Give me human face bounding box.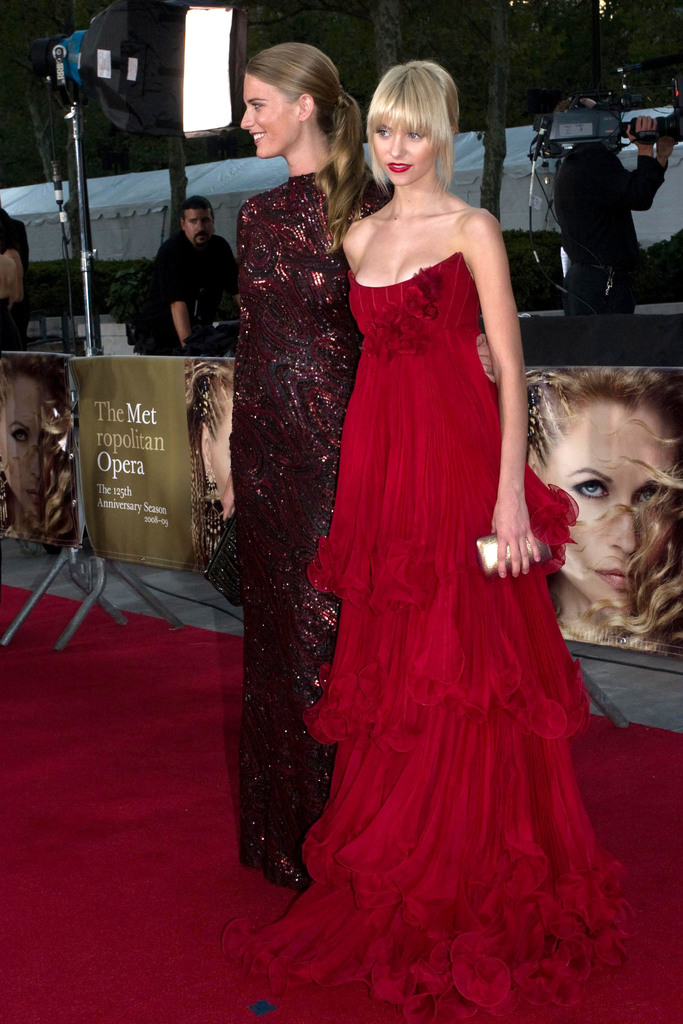
547,391,666,607.
